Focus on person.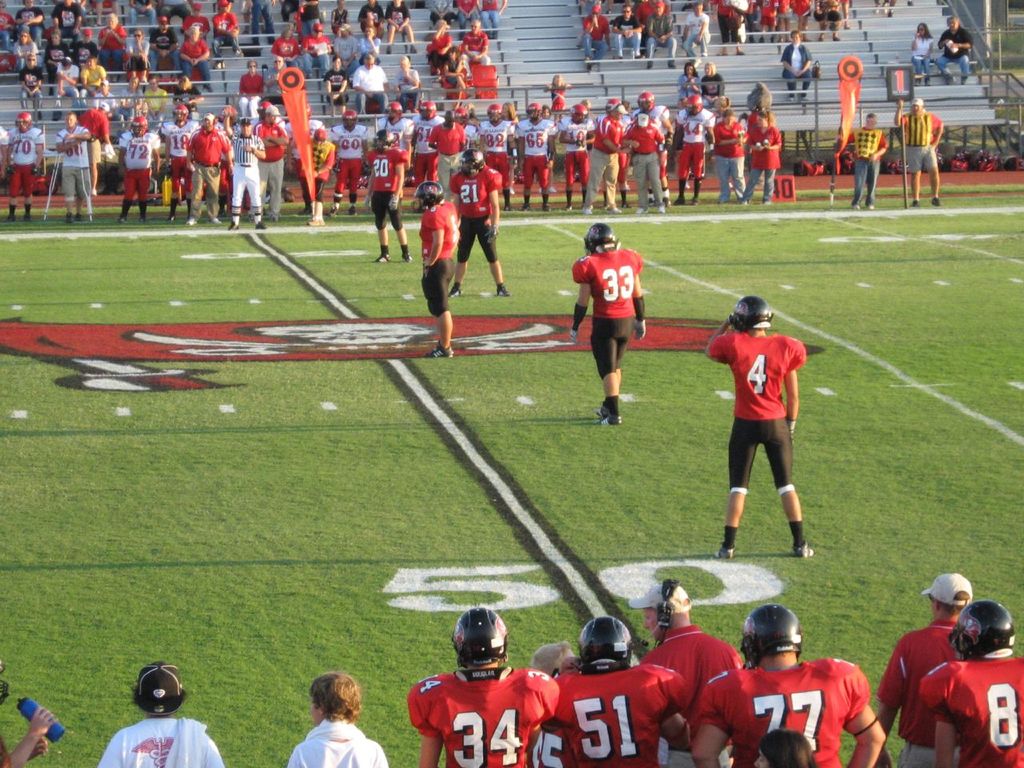
Focused at 8 110 44 222.
